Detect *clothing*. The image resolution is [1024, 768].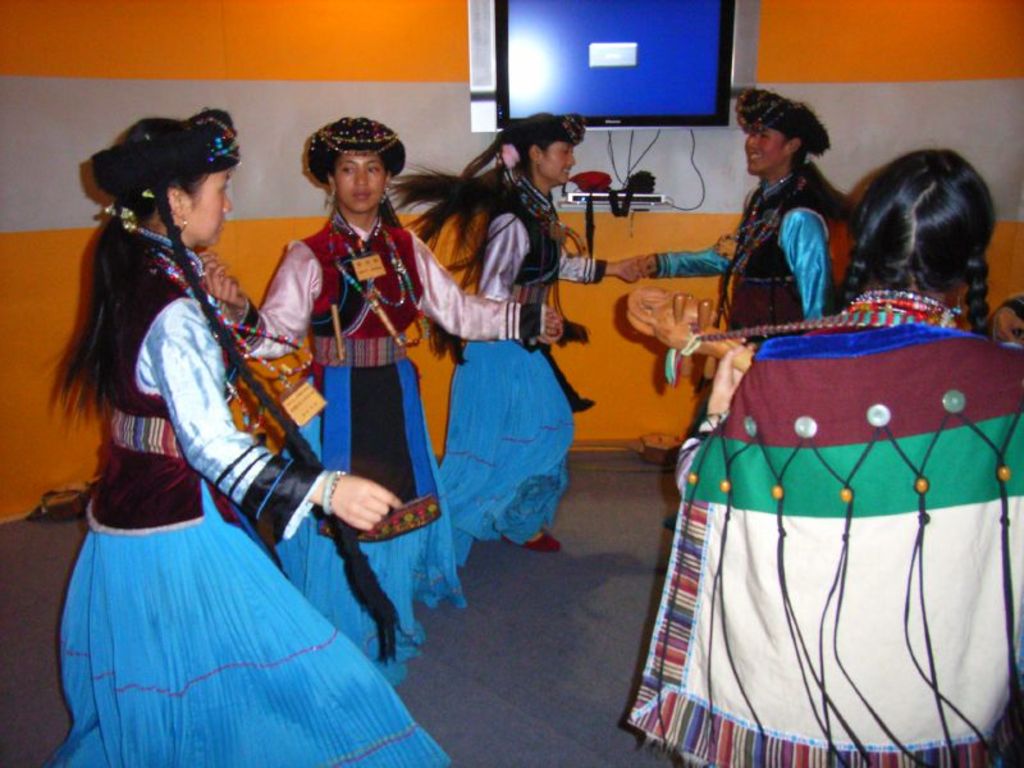
region(229, 209, 552, 669).
